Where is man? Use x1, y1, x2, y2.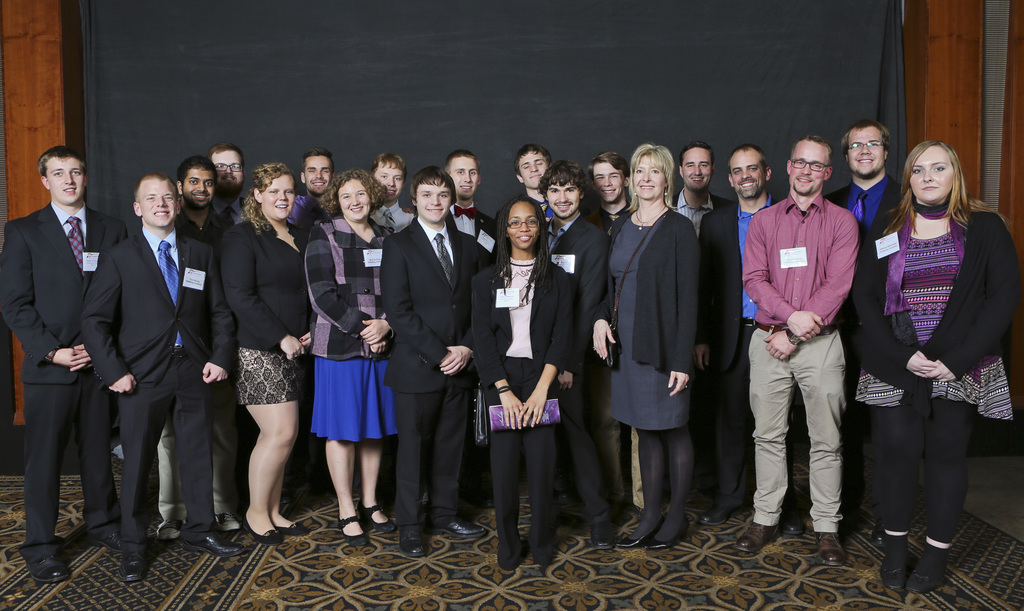
535, 161, 610, 550.
